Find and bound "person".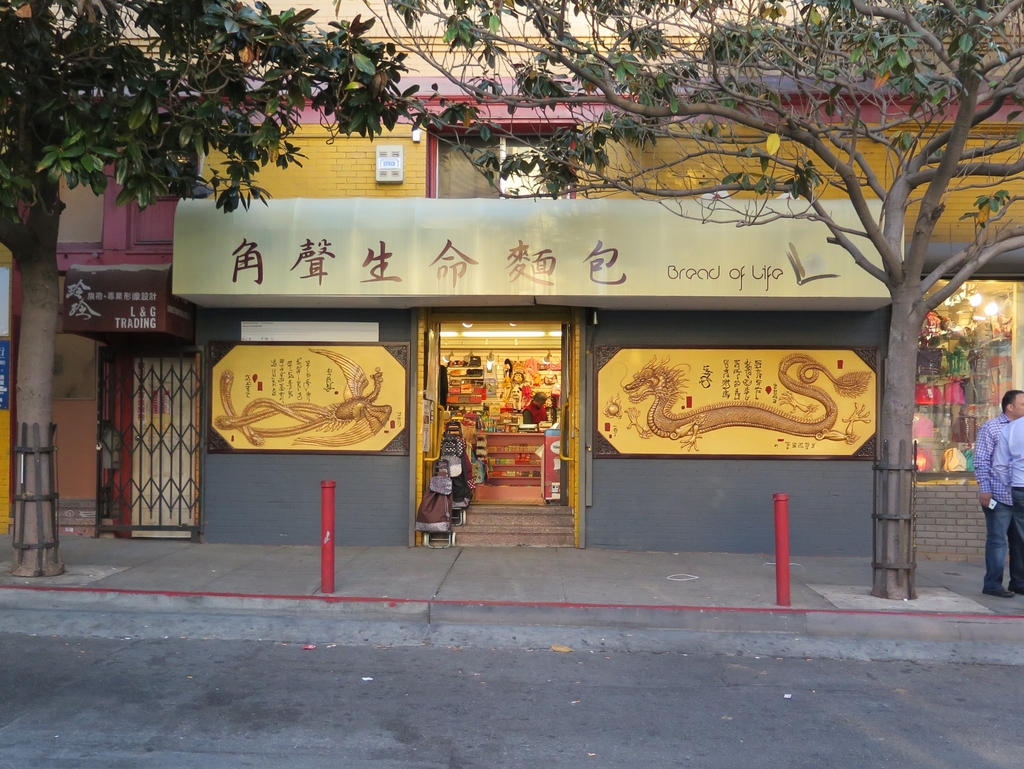
Bound: [x1=977, y1=387, x2=1023, y2=600].
